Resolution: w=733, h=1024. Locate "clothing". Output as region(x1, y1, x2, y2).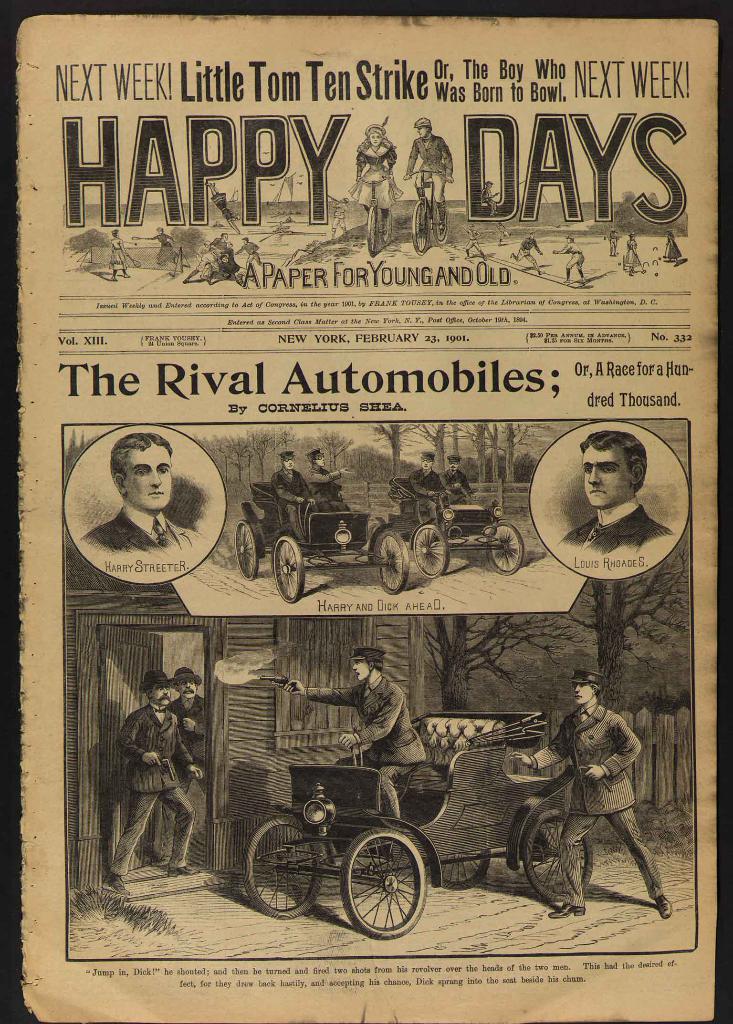
region(218, 260, 254, 289).
